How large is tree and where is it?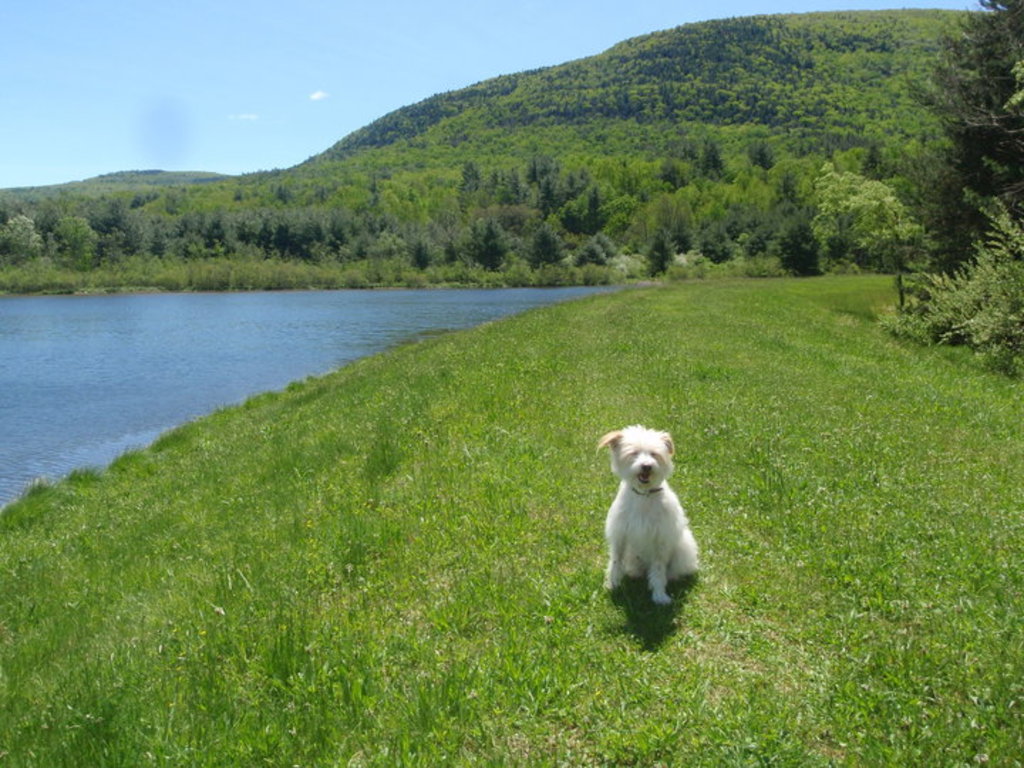
Bounding box: bbox=[402, 228, 434, 273].
